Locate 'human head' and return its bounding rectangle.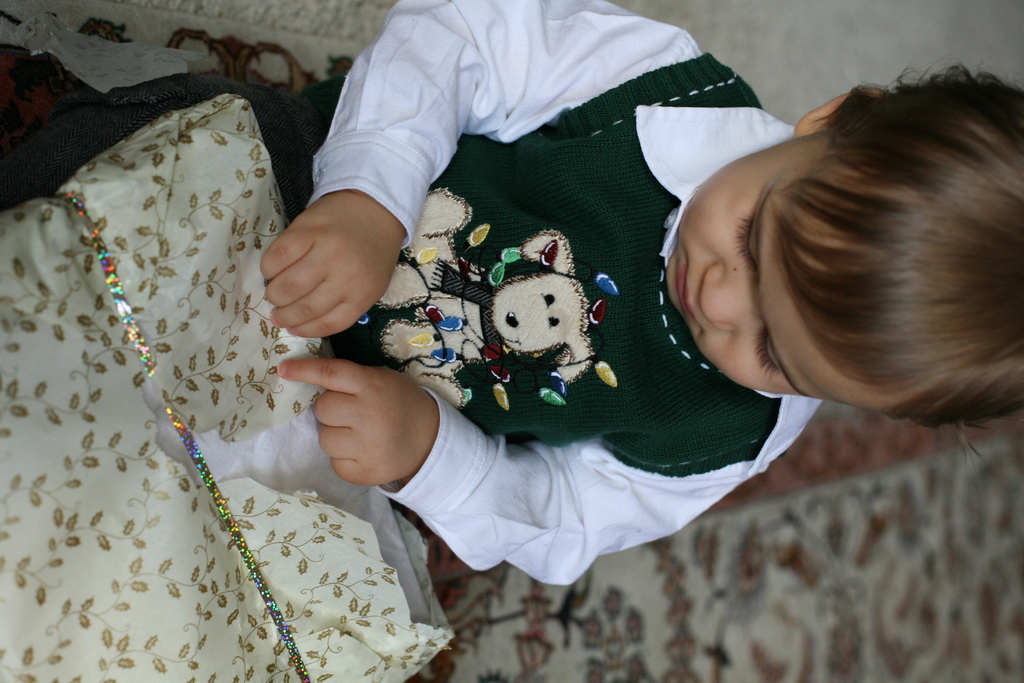
704,101,1010,469.
